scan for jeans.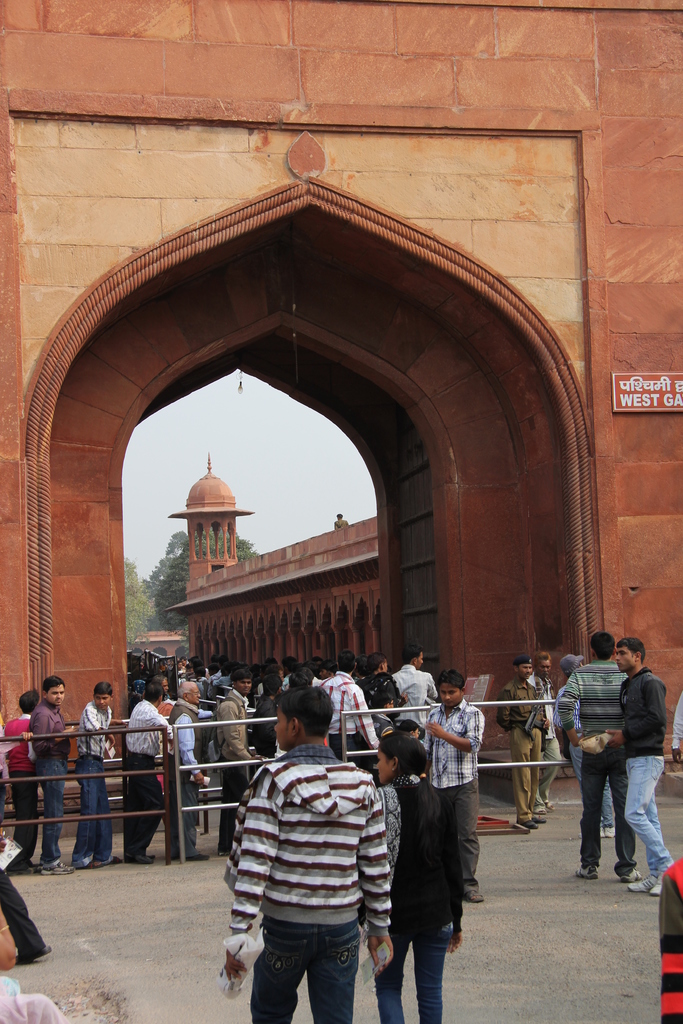
Scan result: <bbox>616, 752, 677, 878</bbox>.
